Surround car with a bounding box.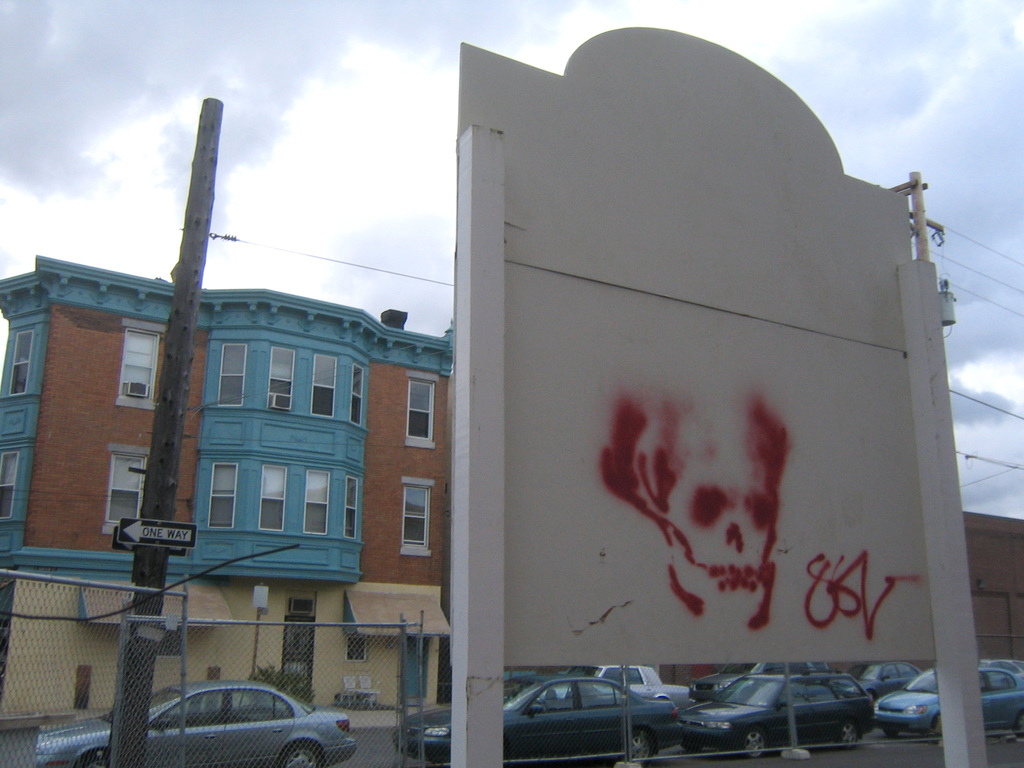
rect(395, 673, 678, 767).
